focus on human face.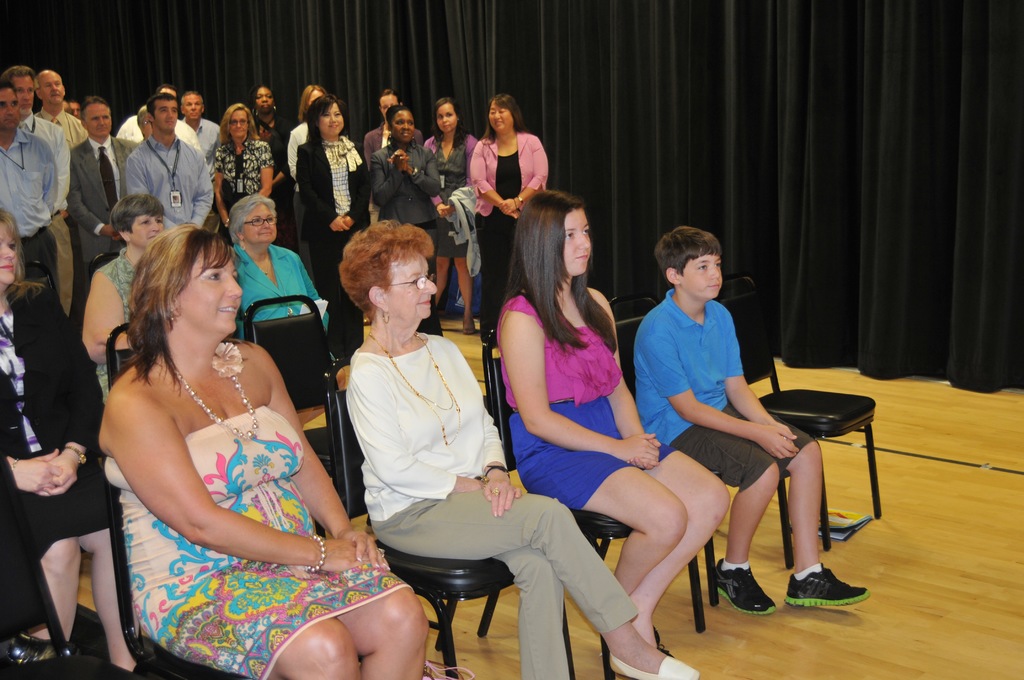
Focused at left=0, top=86, right=22, bottom=136.
